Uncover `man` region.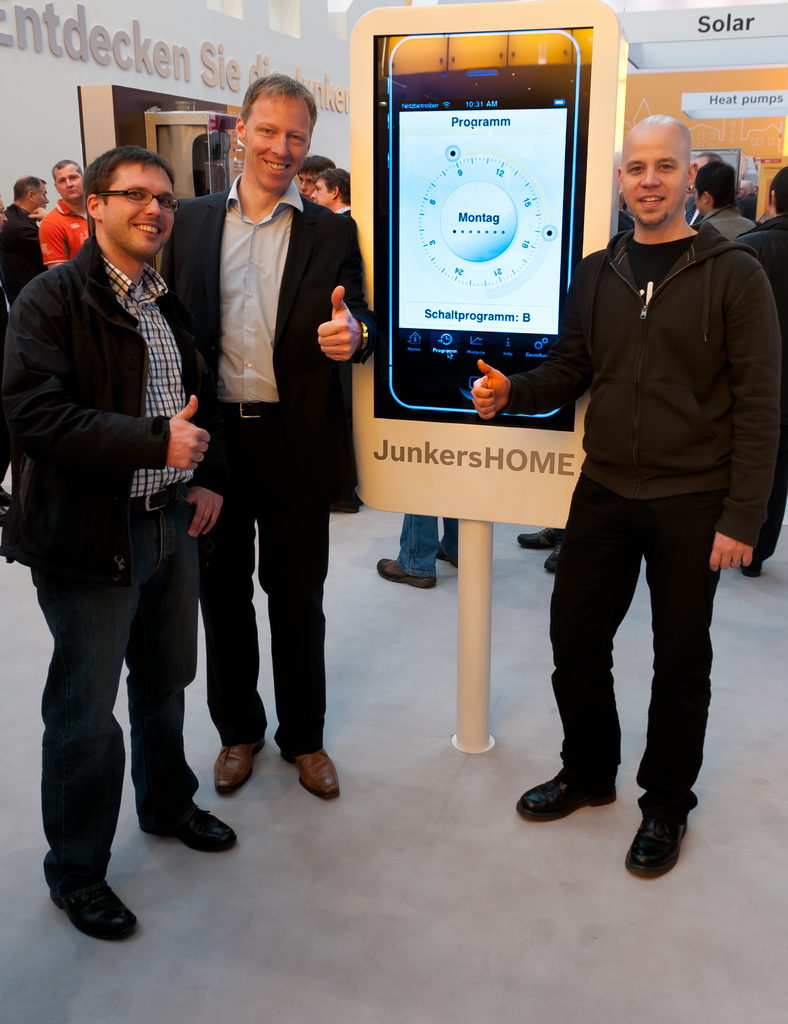
Uncovered: detection(309, 172, 353, 211).
